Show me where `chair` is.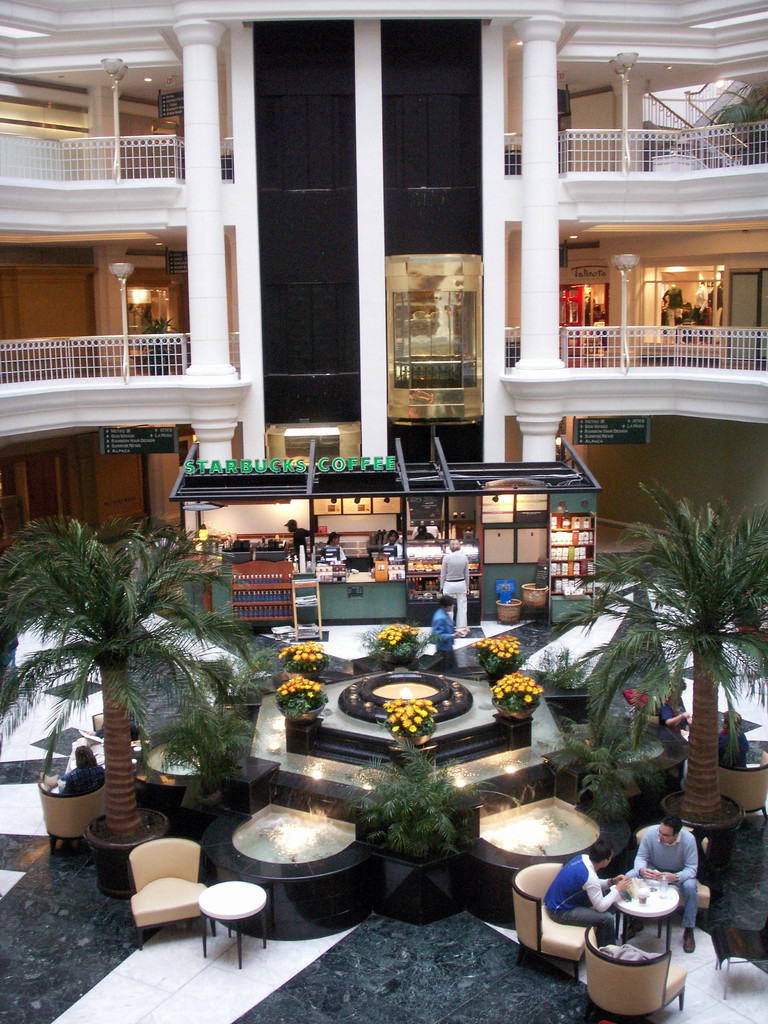
`chair` is at rect(511, 863, 596, 979).
